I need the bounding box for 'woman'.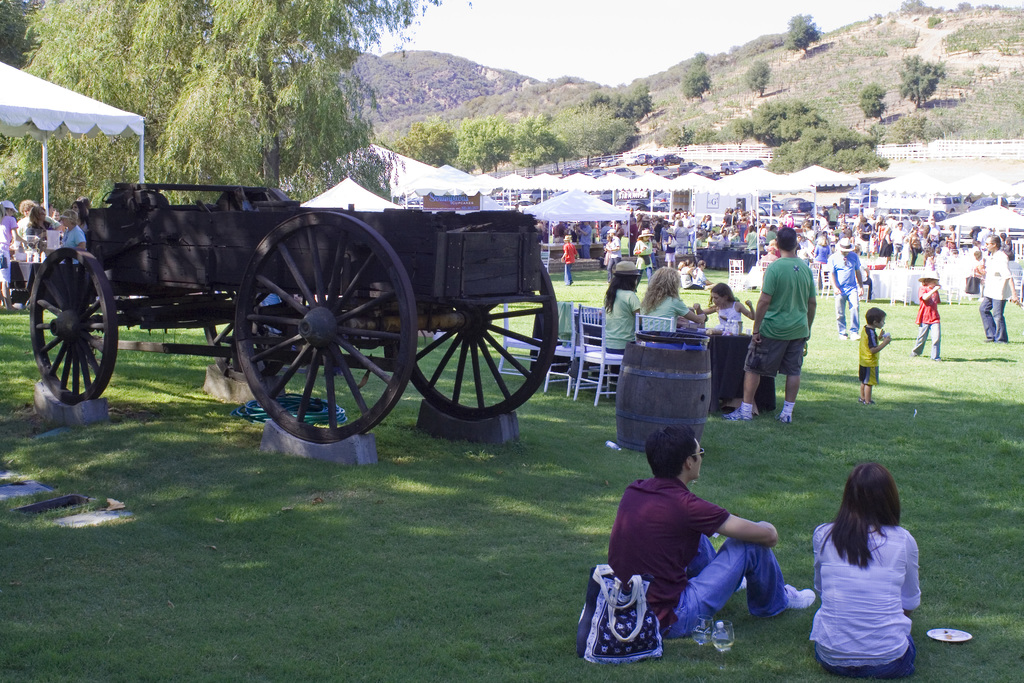
Here it is: {"left": 24, "top": 207, "right": 67, "bottom": 247}.
